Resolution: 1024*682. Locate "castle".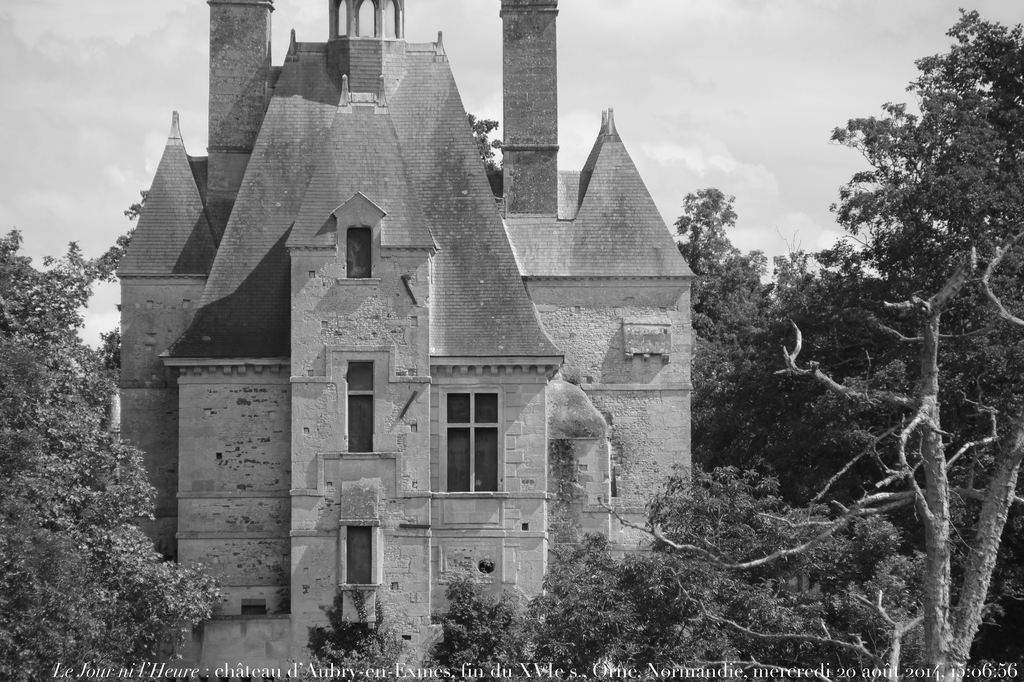
<region>118, 0, 692, 681</region>.
